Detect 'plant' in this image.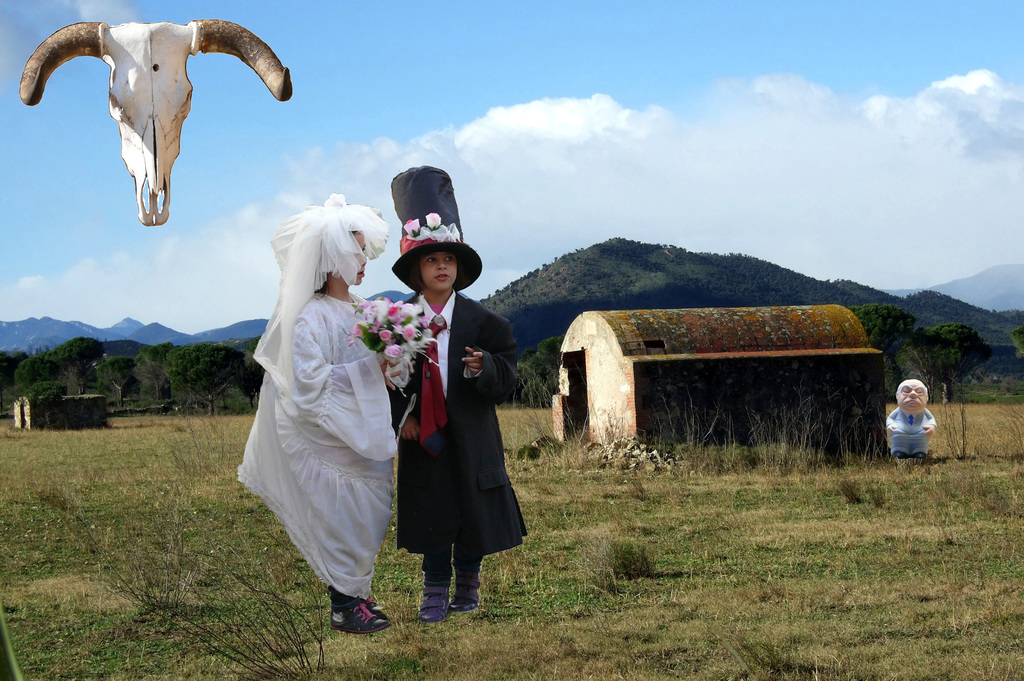
Detection: 746, 376, 831, 474.
